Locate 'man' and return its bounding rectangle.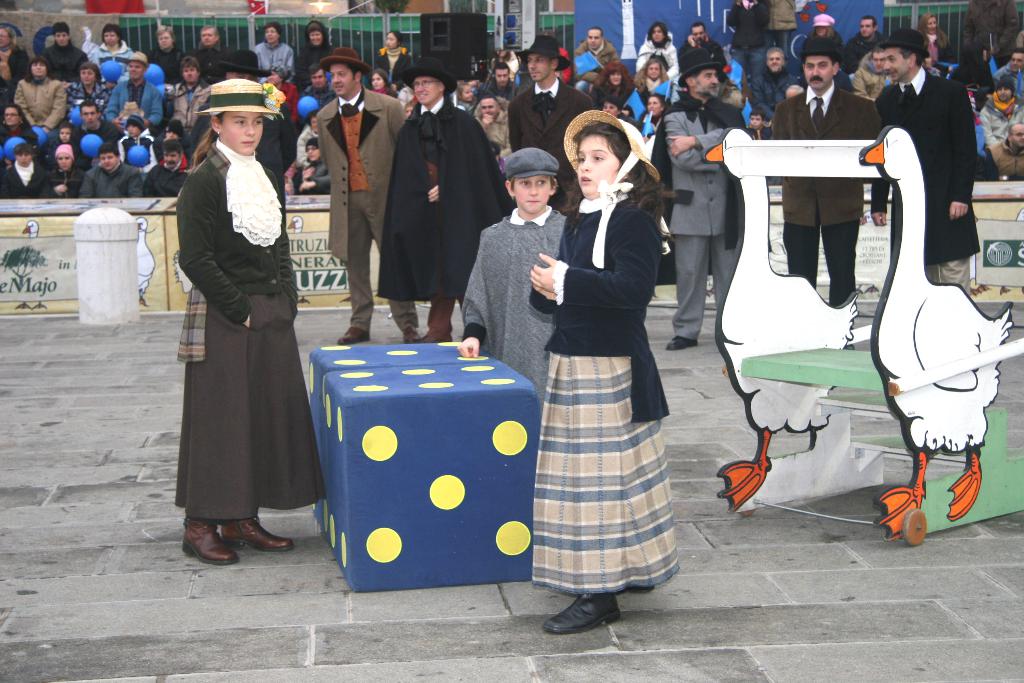
312,43,409,347.
